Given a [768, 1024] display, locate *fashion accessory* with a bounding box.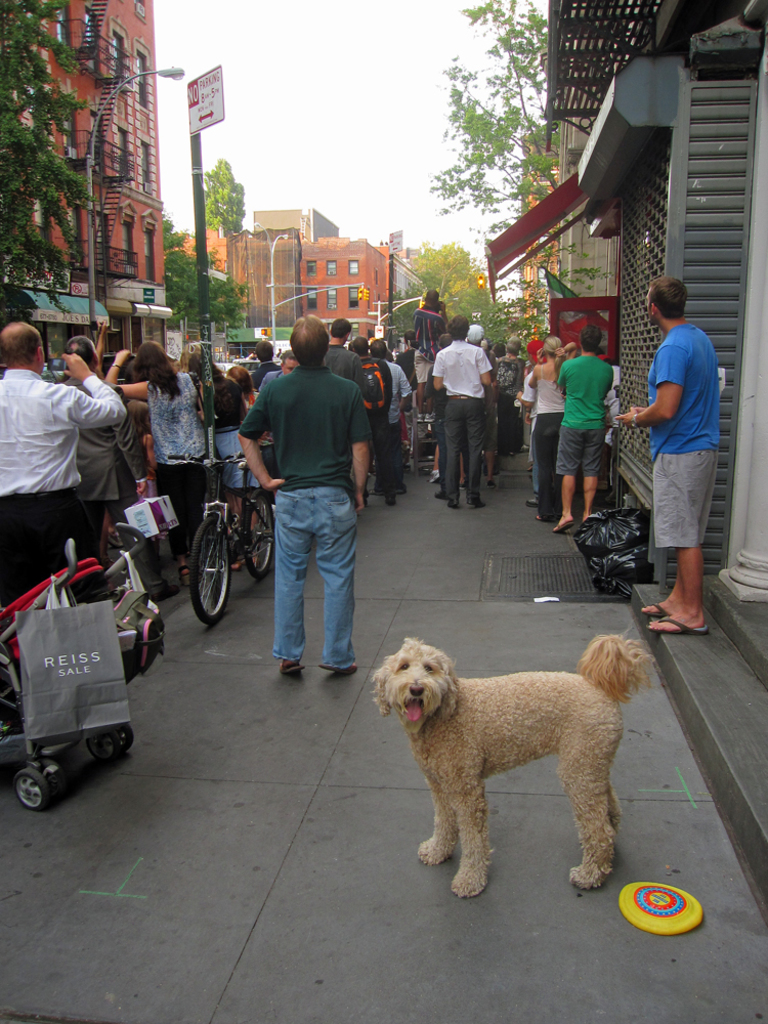
Located: [433, 485, 445, 500].
